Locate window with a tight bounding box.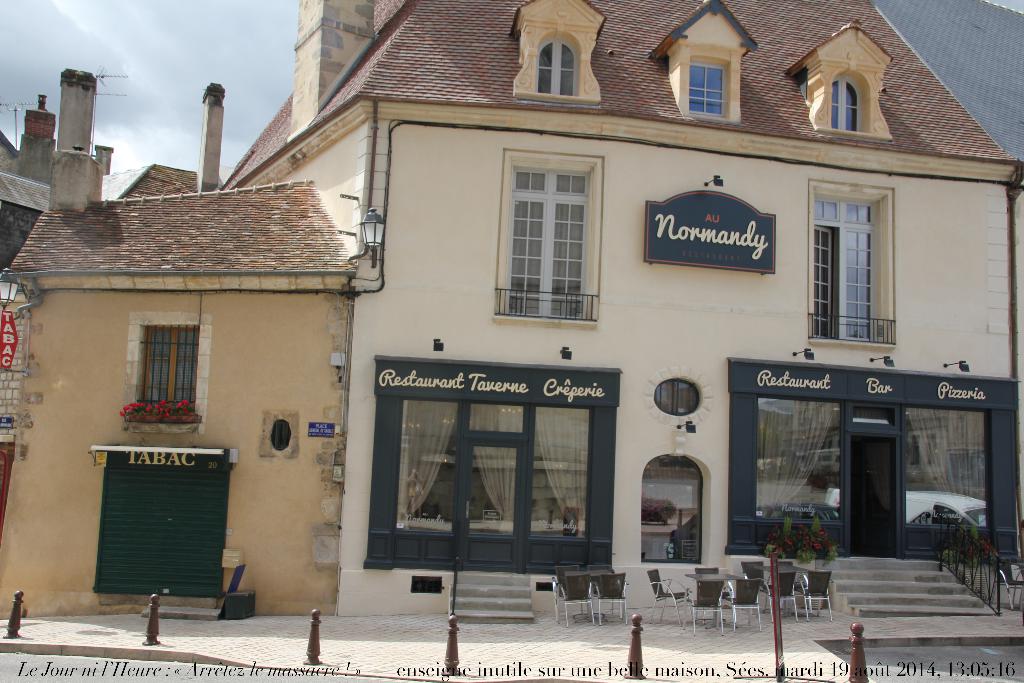
l=399, t=400, r=587, b=533.
